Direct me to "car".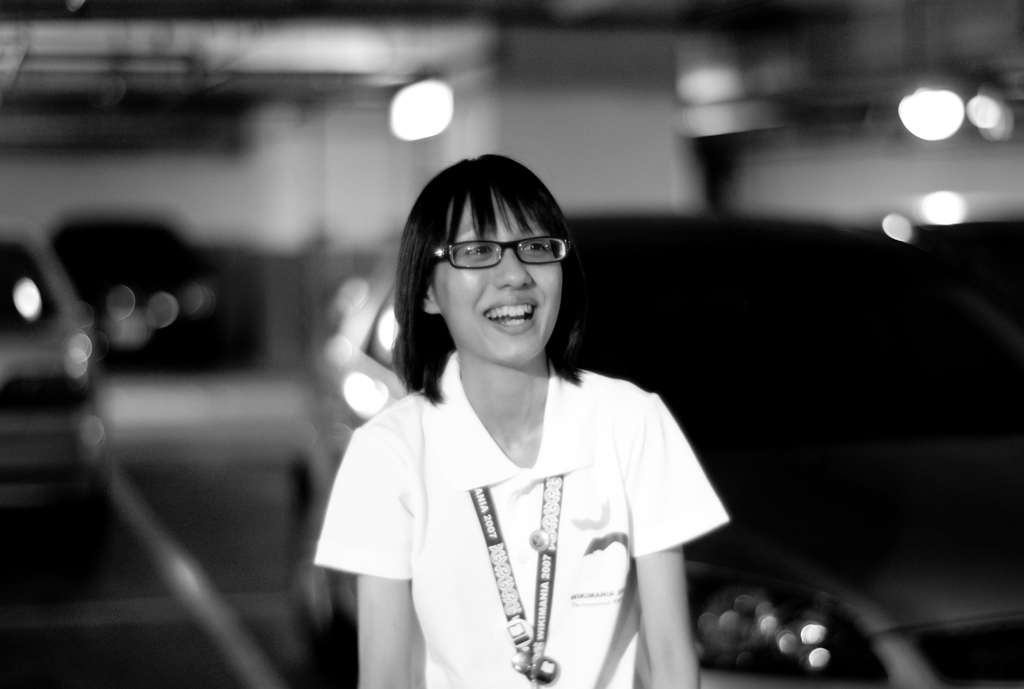
Direction: <box>47,210,224,370</box>.
